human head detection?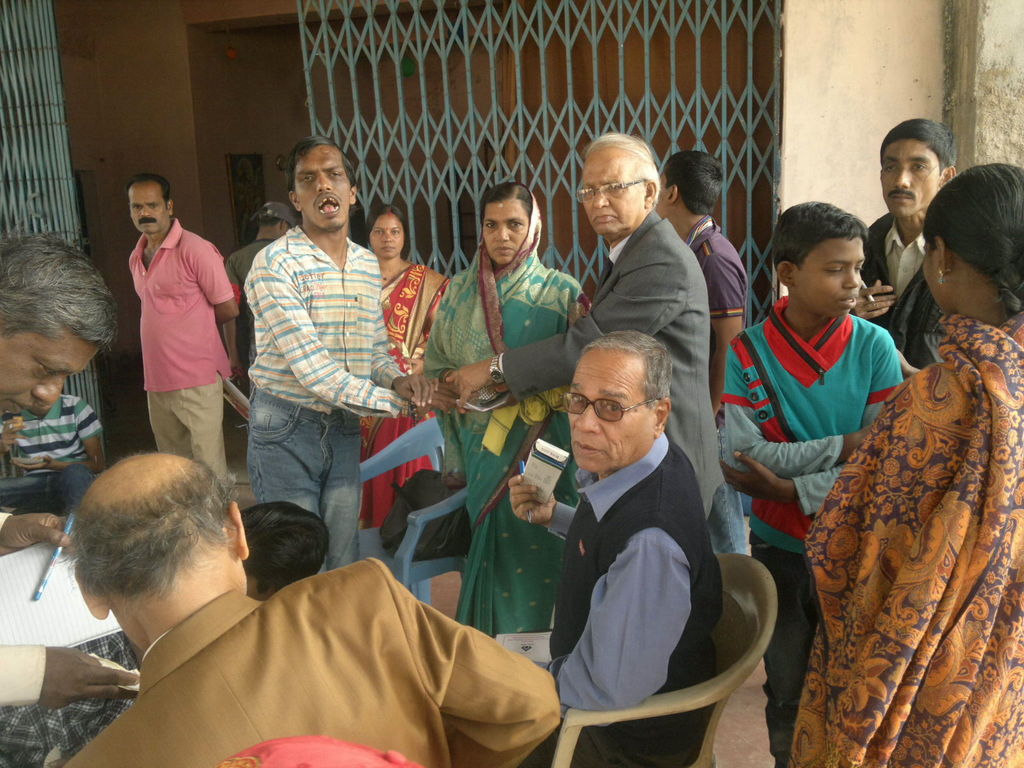
125, 170, 175, 234
